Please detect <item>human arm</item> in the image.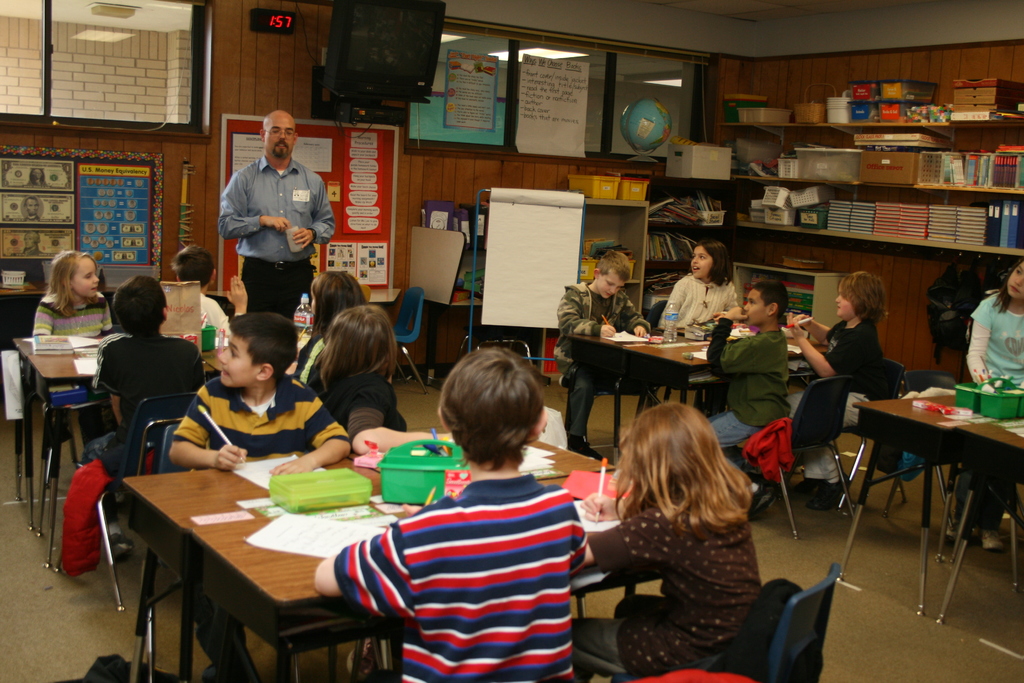
pyautogui.locateOnScreen(212, 170, 295, 238).
